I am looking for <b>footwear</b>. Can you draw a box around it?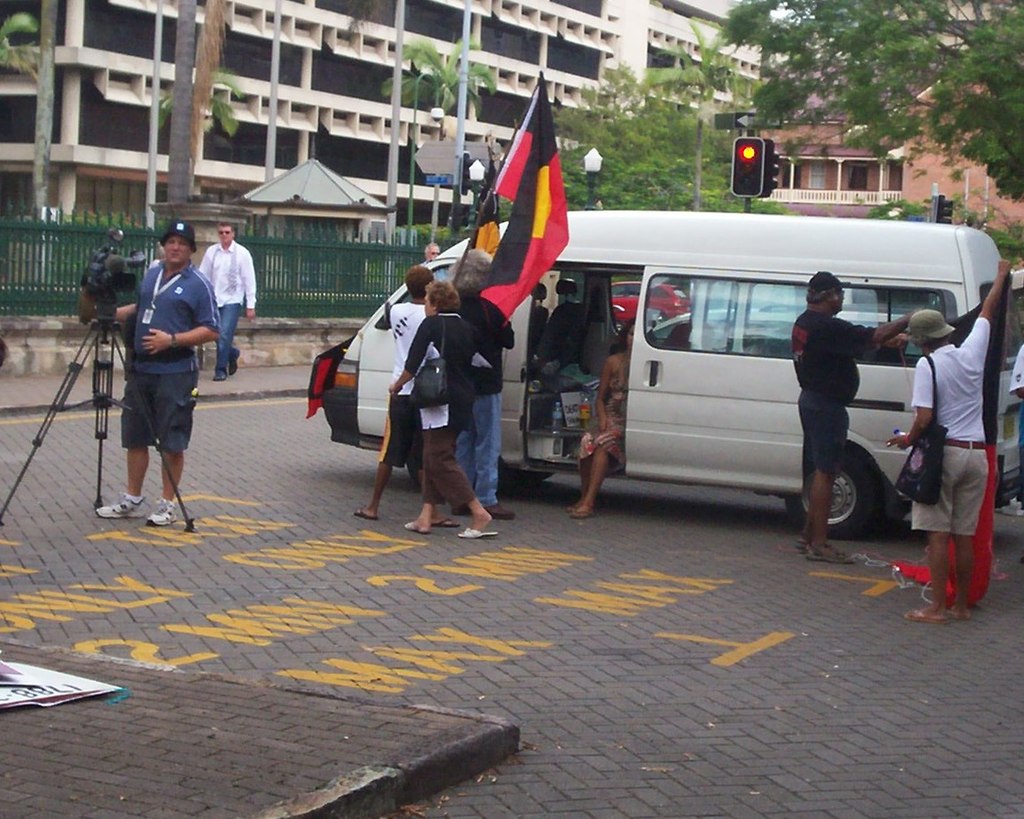
Sure, the bounding box is detection(213, 367, 228, 380).
